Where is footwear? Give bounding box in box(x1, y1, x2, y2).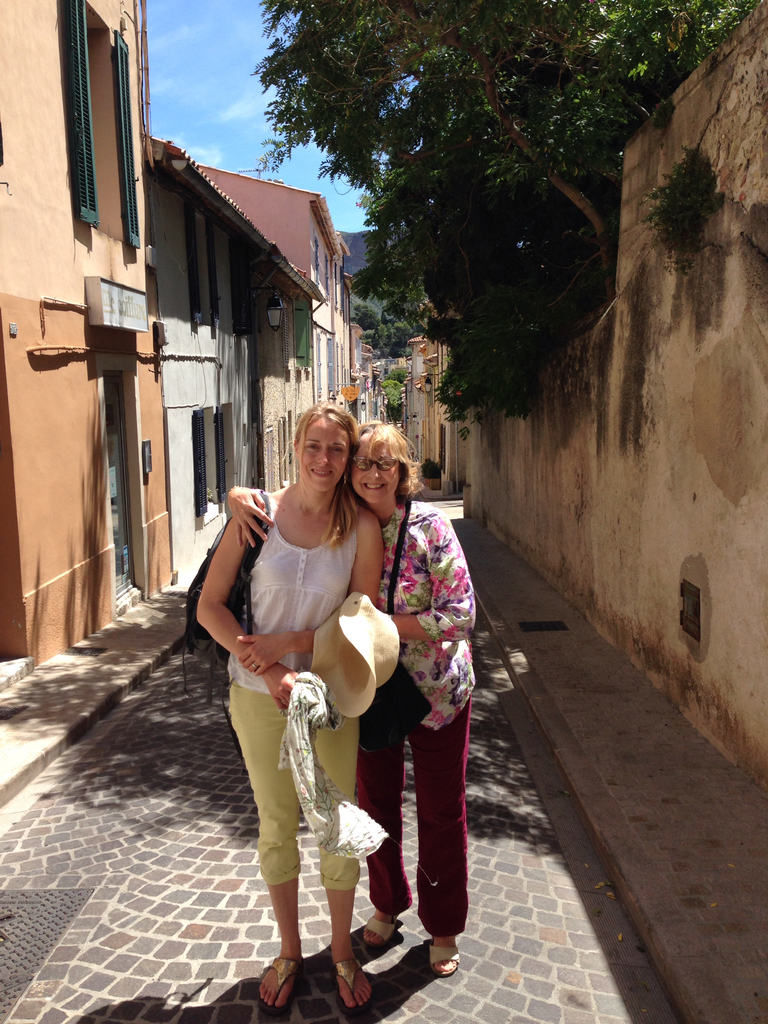
box(426, 945, 458, 975).
